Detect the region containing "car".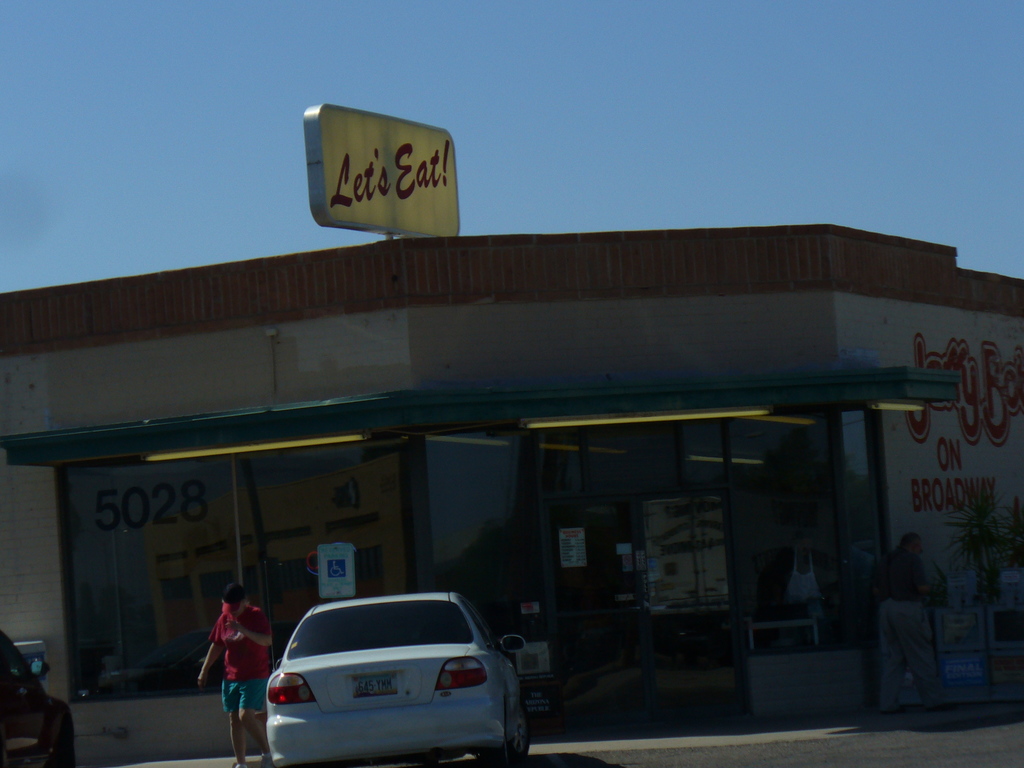
<bbox>3, 625, 97, 767</bbox>.
